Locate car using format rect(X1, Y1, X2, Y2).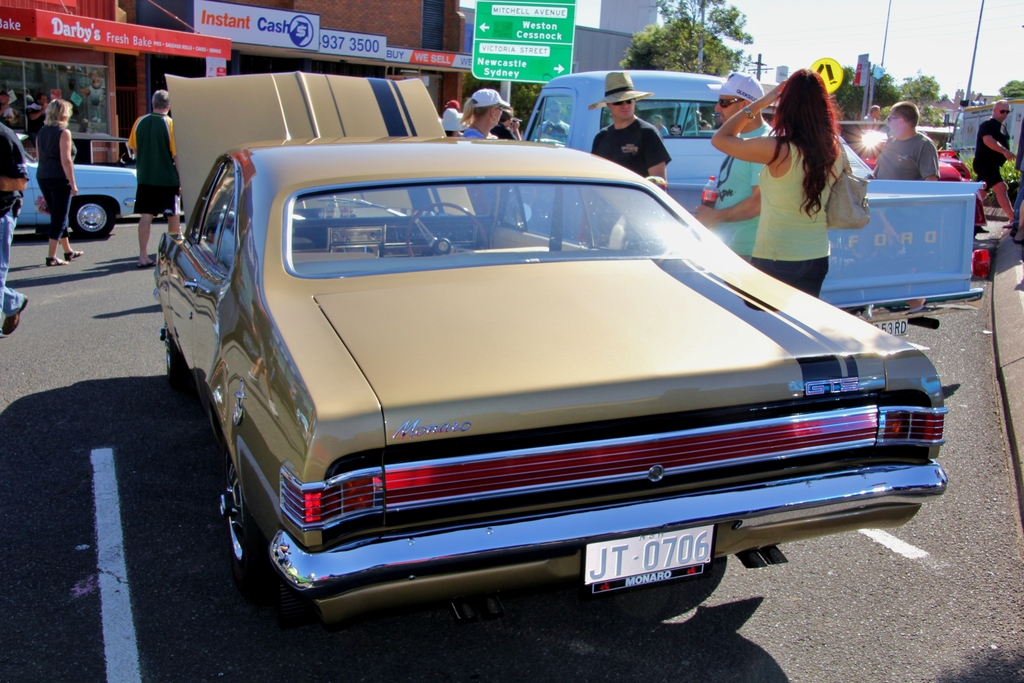
rect(860, 146, 989, 276).
